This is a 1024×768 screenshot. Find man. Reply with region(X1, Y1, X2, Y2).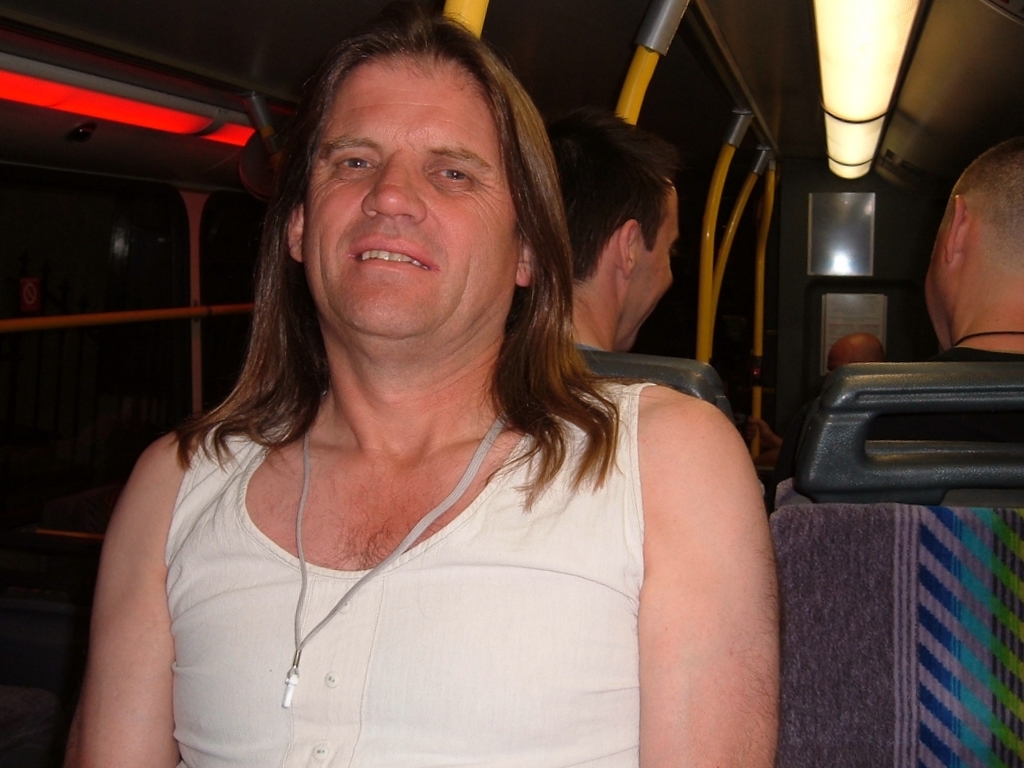
region(556, 109, 680, 355).
